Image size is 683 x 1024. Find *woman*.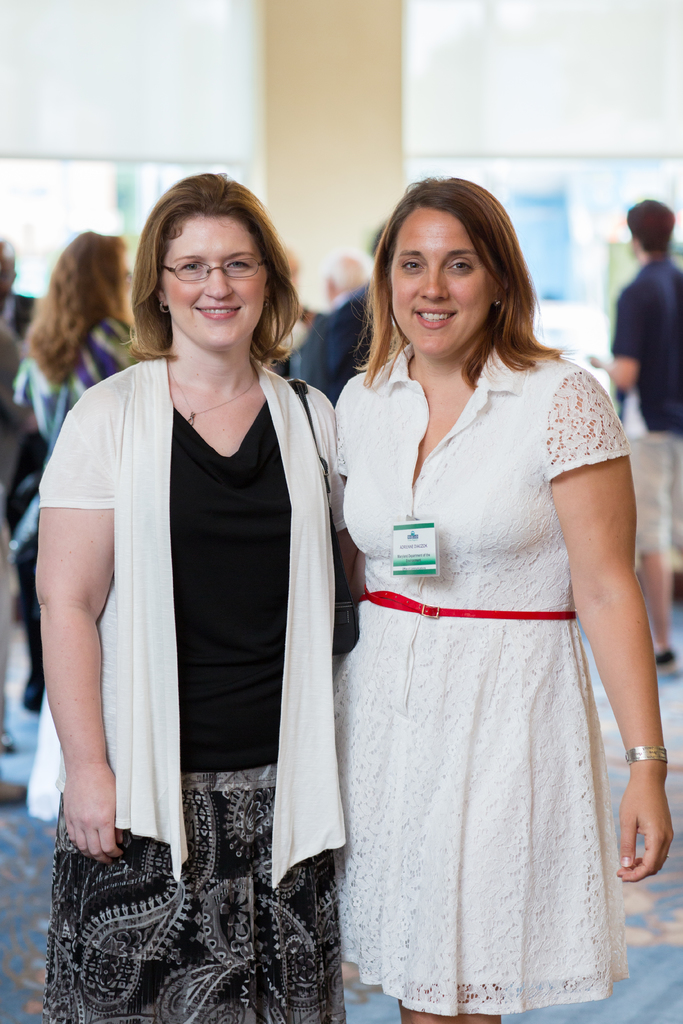
[296, 194, 669, 1023].
